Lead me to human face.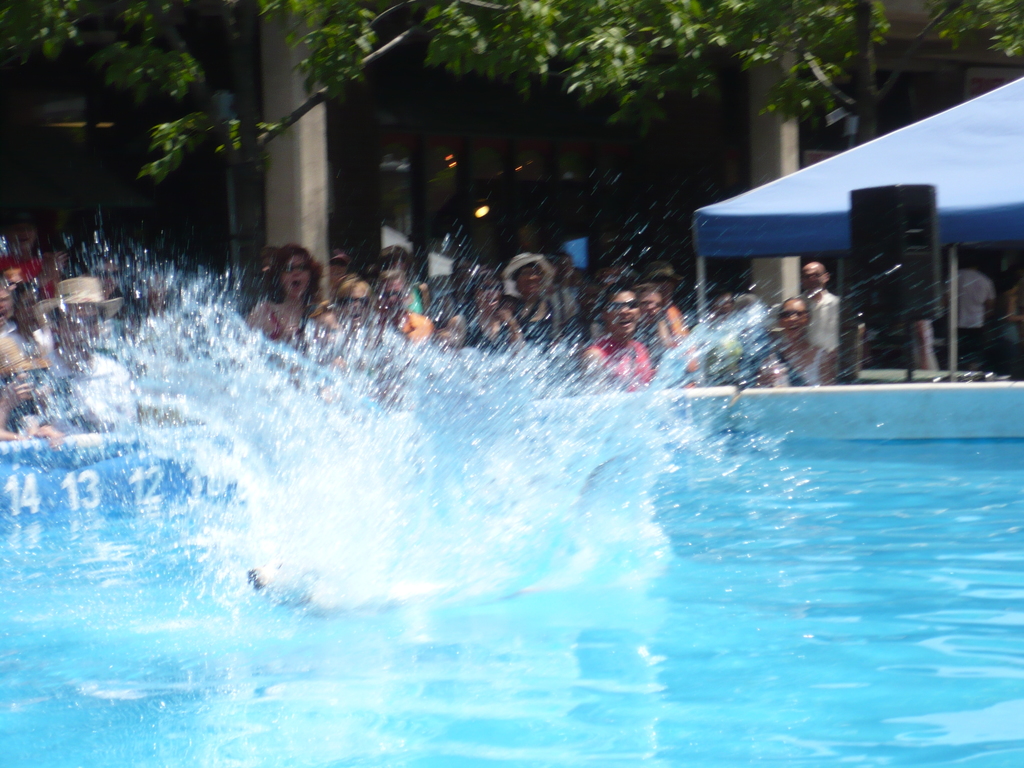
Lead to (x1=0, y1=343, x2=20, y2=395).
